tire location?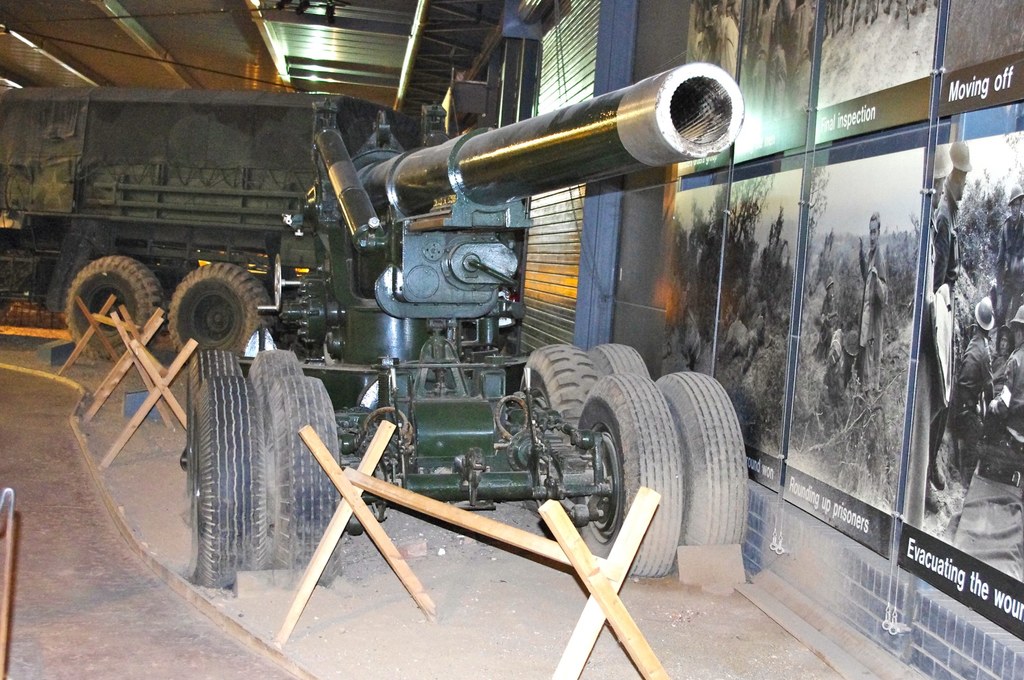
x1=566, y1=373, x2=674, y2=580
